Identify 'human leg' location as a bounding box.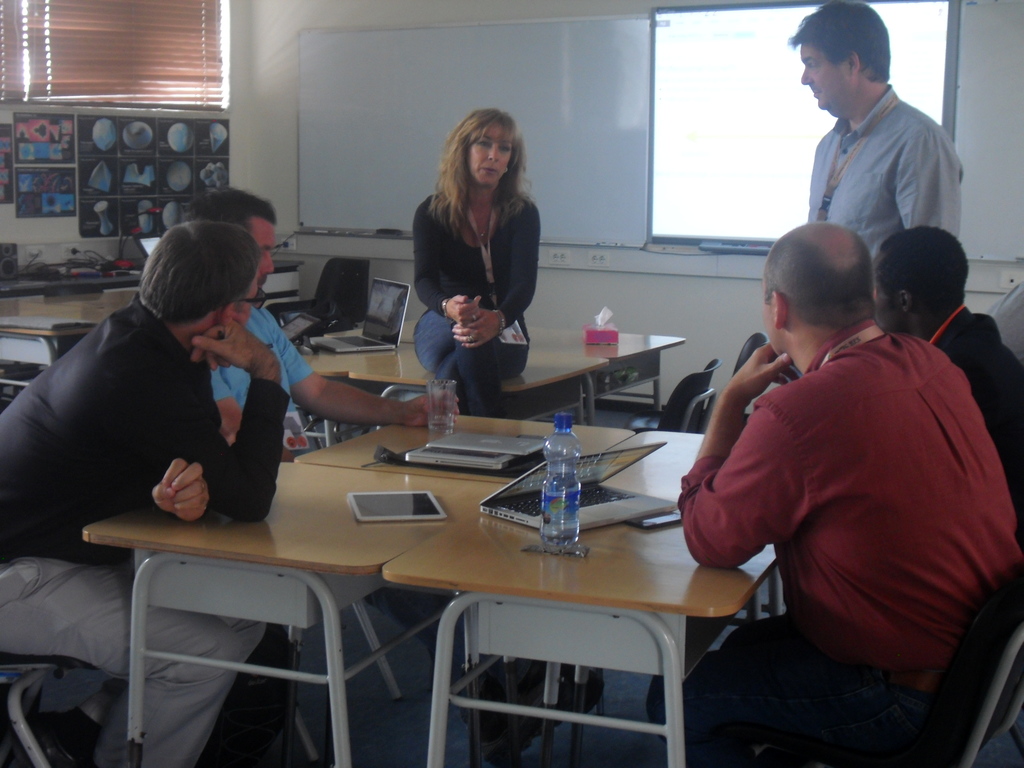
412/315/507/414.
